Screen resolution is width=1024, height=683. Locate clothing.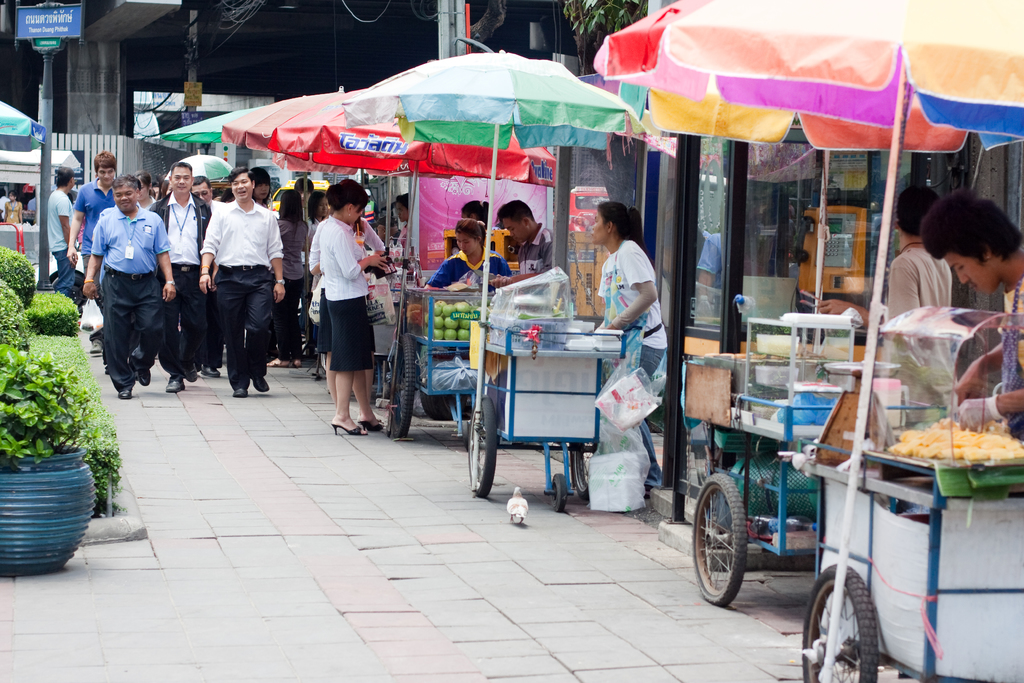
Rect(99, 202, 168, 396).
